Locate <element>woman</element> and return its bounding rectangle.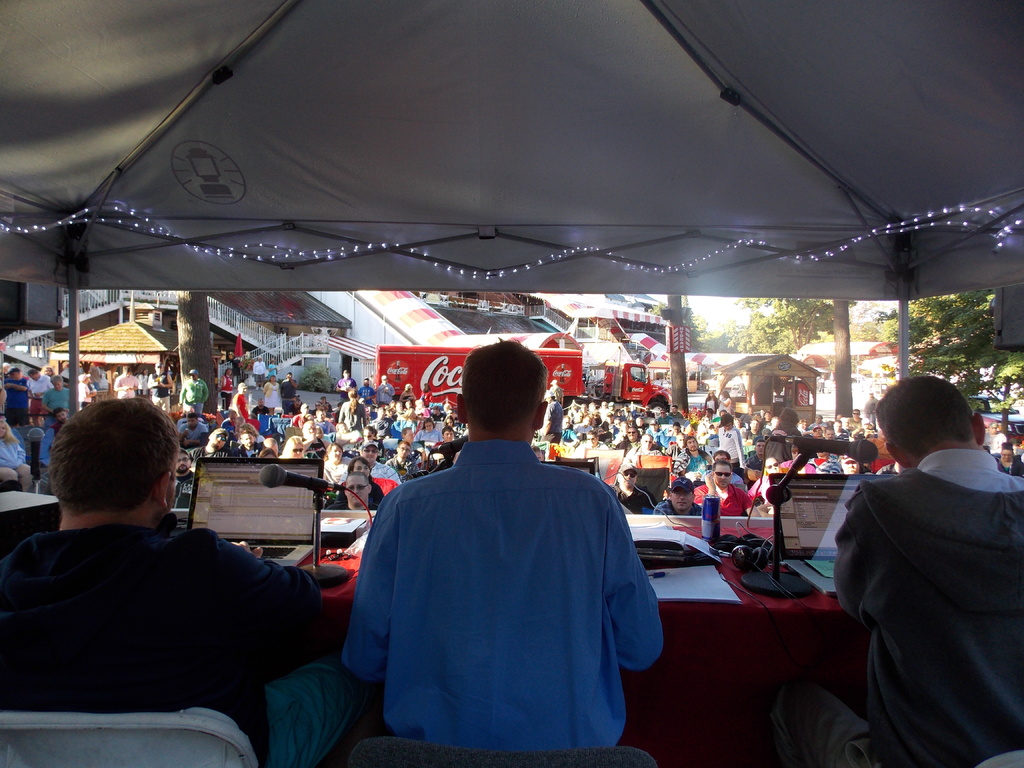
(x1=236, y1=422, x2=266, y2=446).
